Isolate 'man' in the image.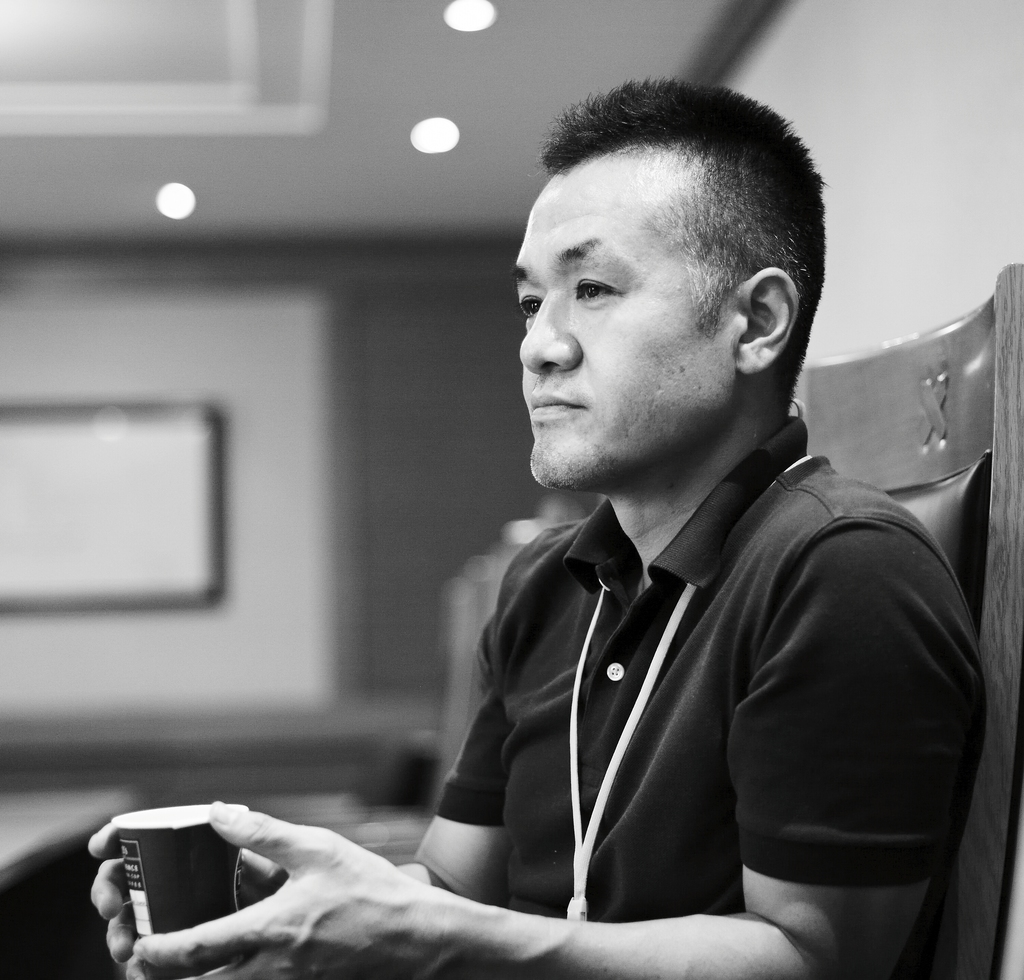
Isolated region: pyautogui.locateOnScreen(280, 104, 993, 960).
